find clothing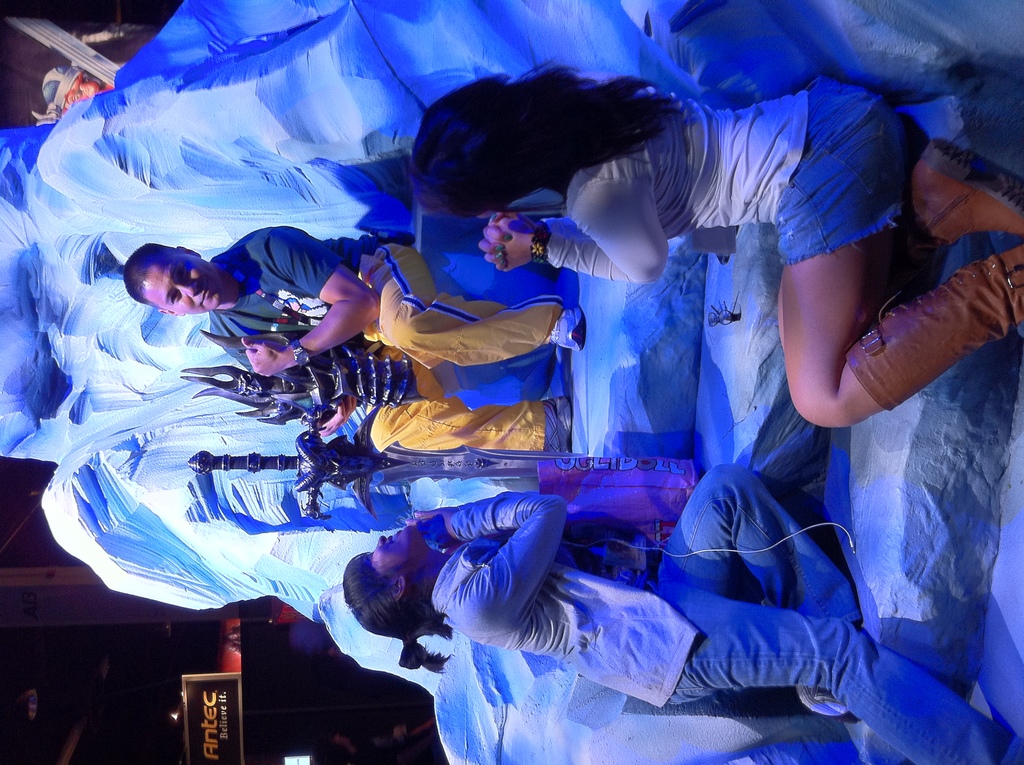
pyautogui.locateOnScreen(202, 221, 570, 453)
